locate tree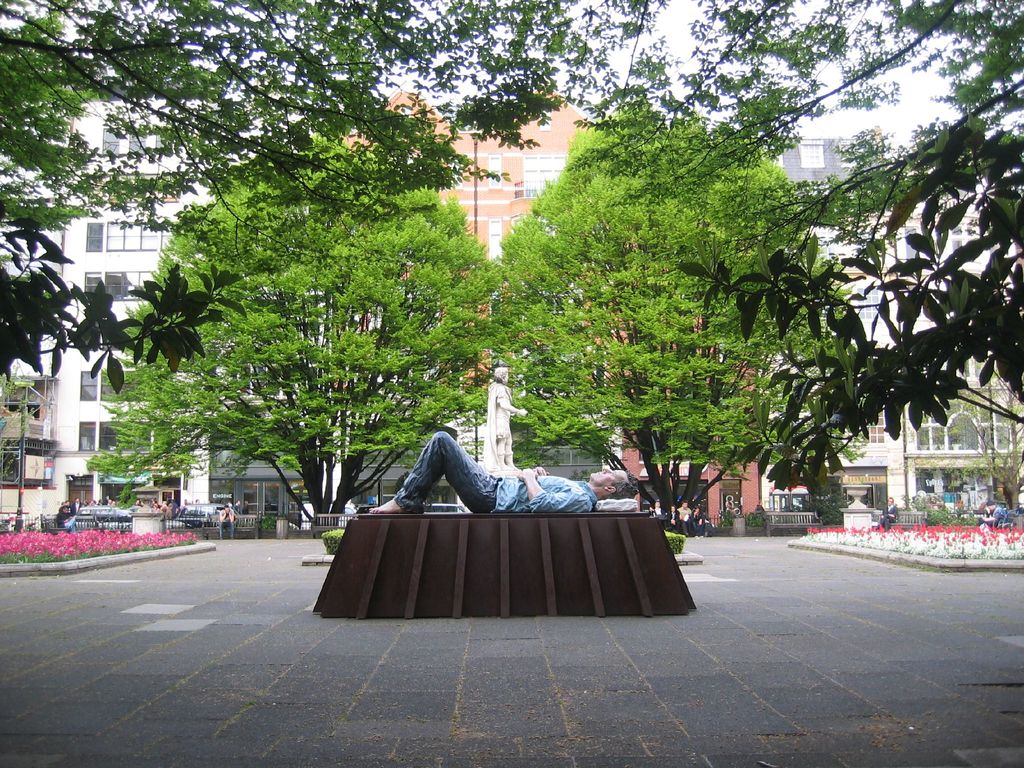
BBox(92, 127, 495, 522)
